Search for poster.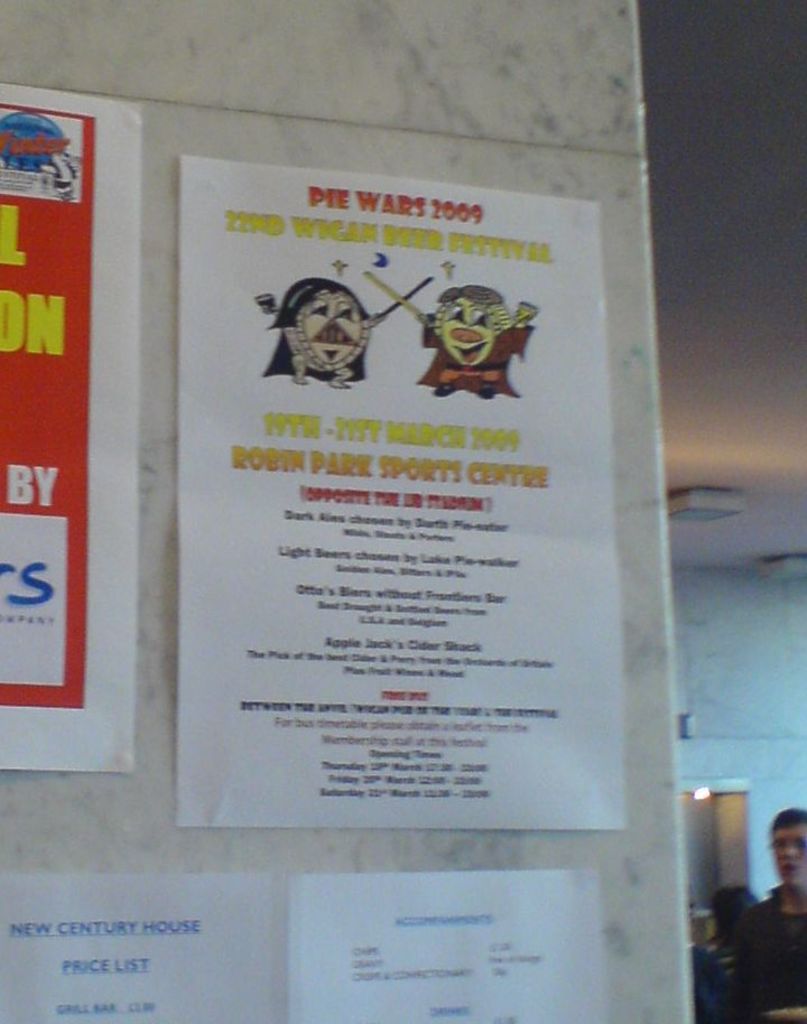
Found at l=170, t=159, r=629, b=832.
